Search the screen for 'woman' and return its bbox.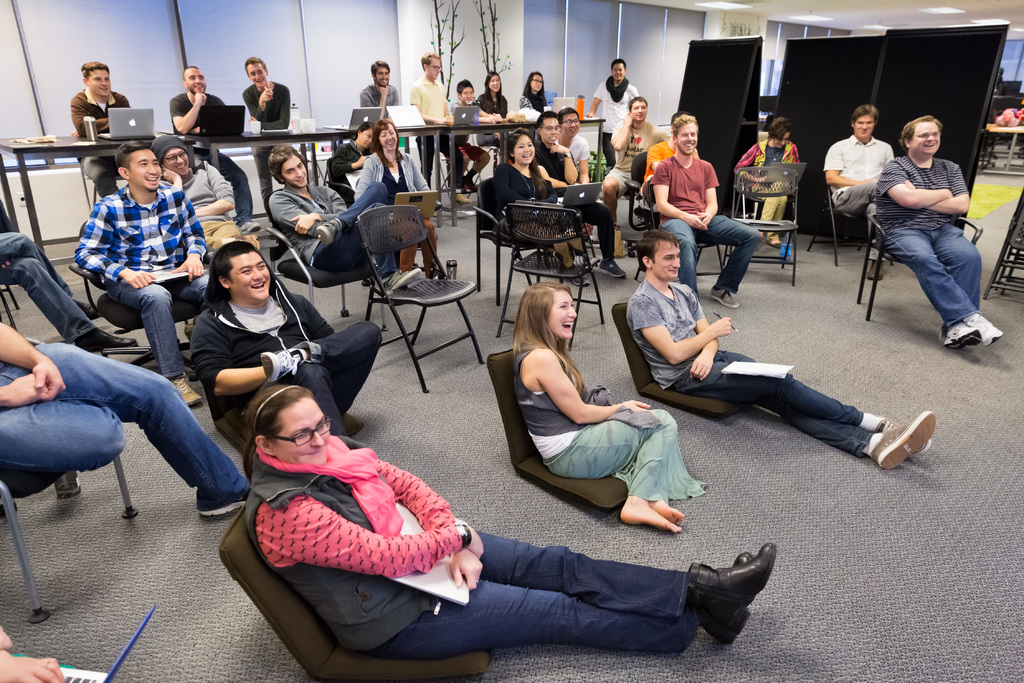
Found: (x1=490, y1=129, x2=595, y2=266).
